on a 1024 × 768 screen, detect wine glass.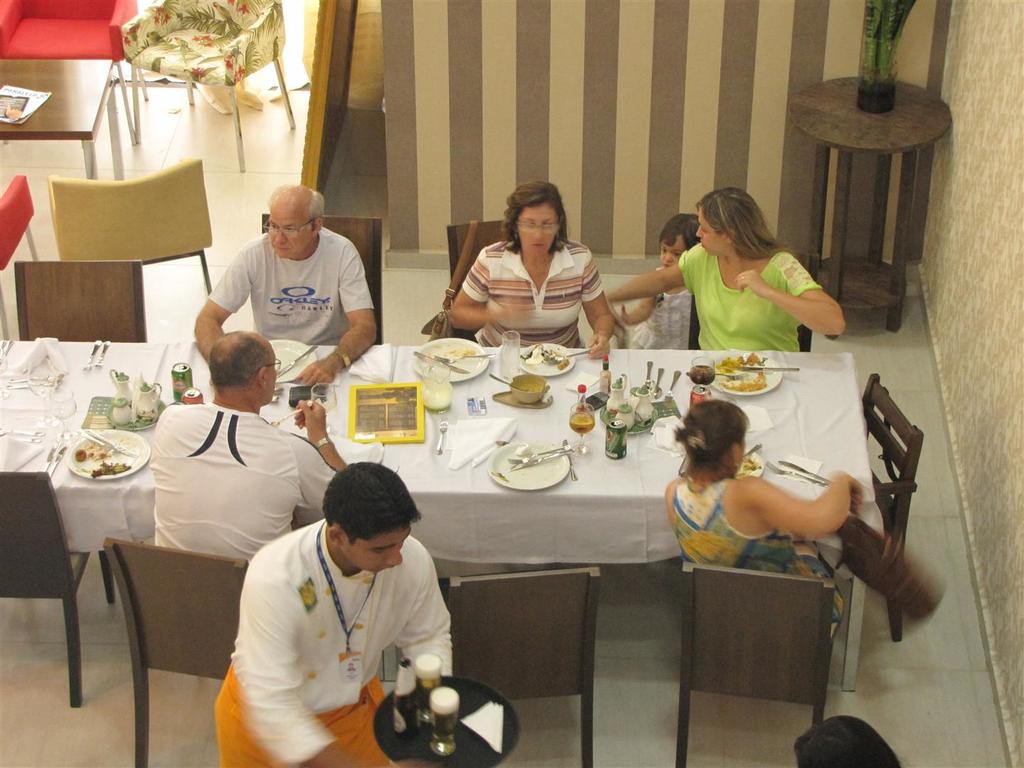
(569, 403, 593, 454).
